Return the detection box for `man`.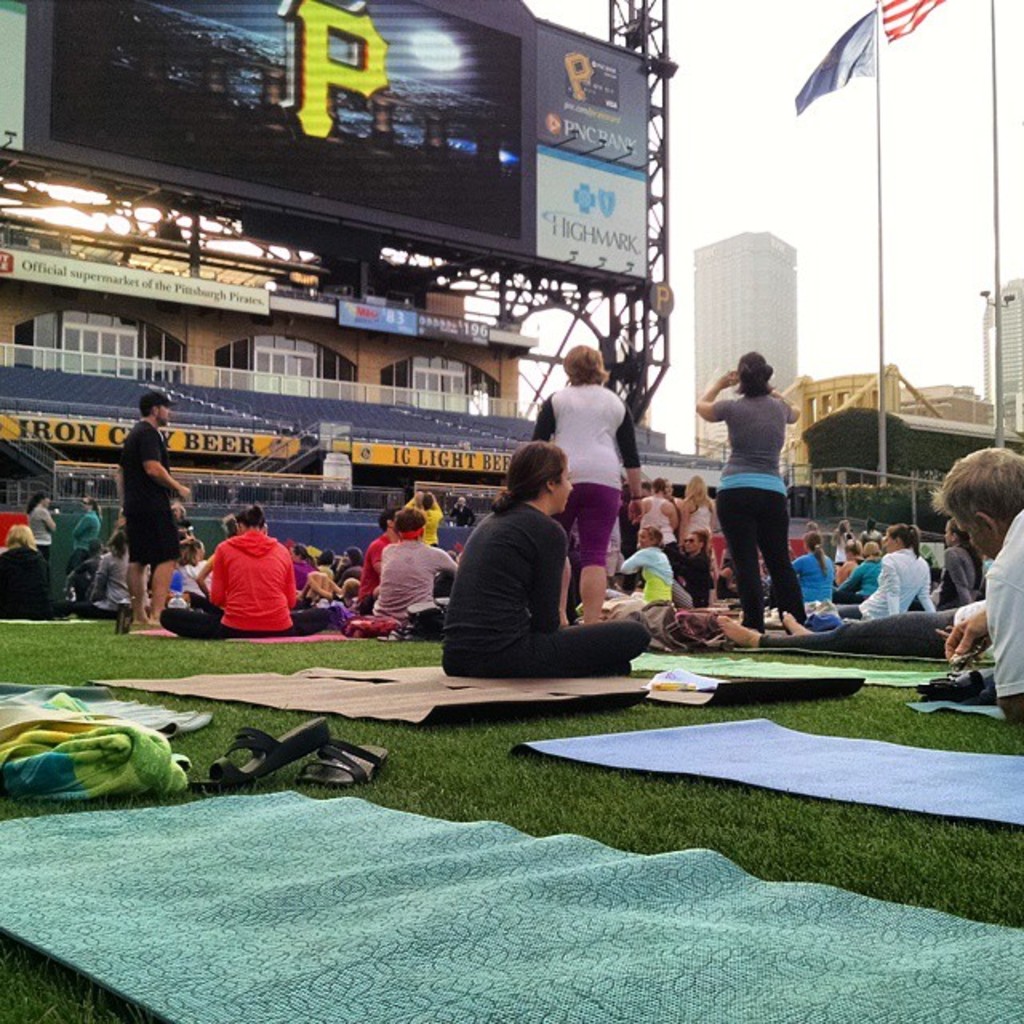
<bbox>941, 445, 1022, 725</bbox>.
